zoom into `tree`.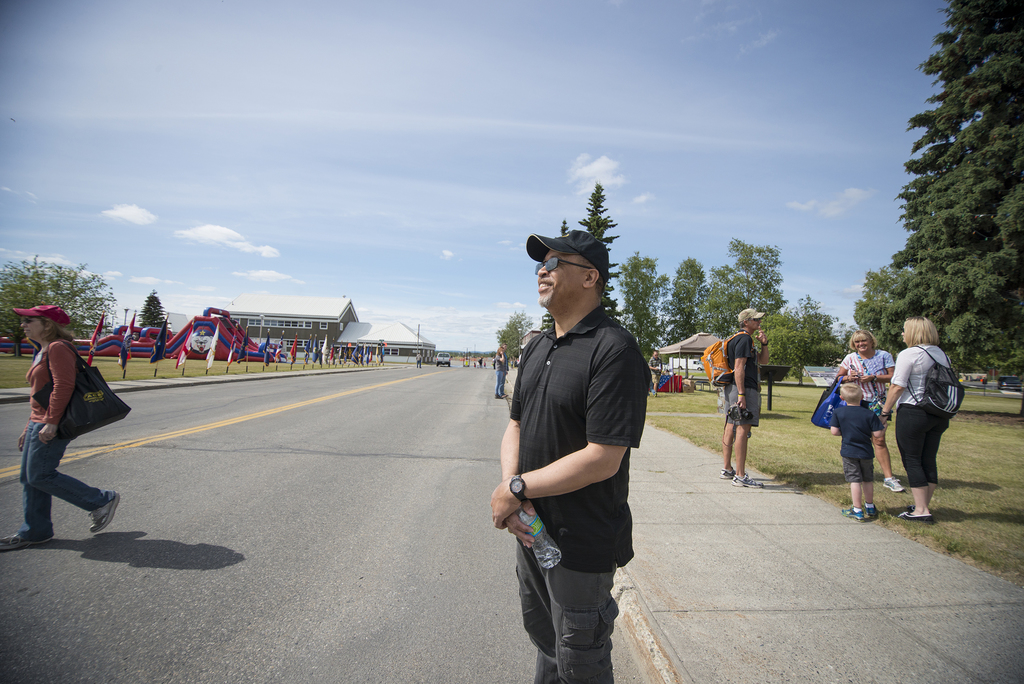
Zoom target: {"left": 536, "top": 180, "right": 623, "bottom": 339}.
